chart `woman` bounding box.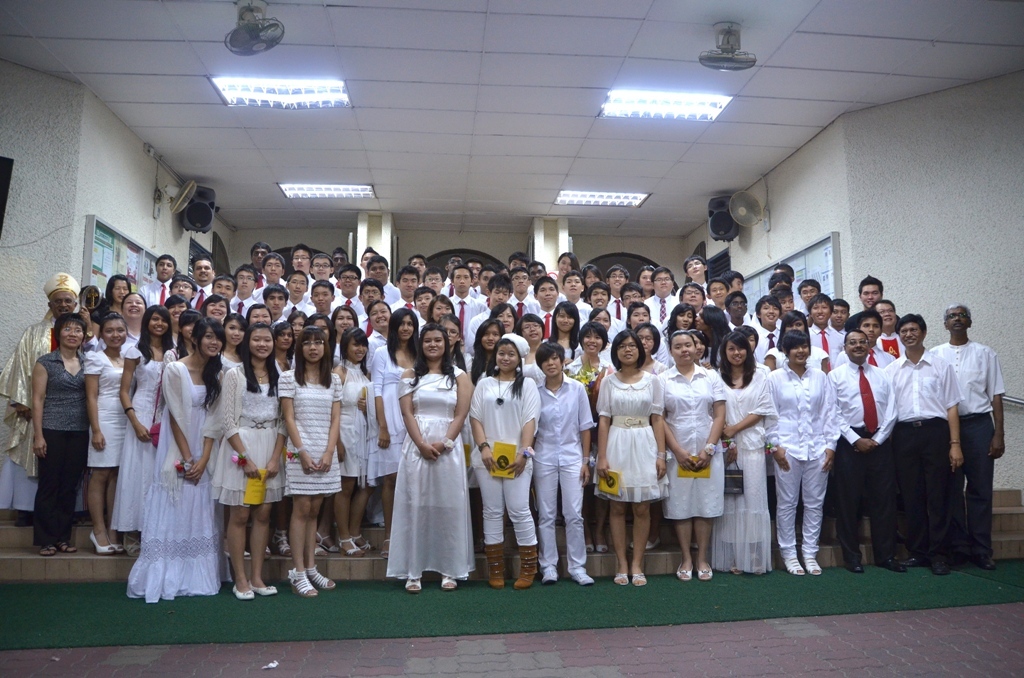
Charted: box=[82, 269, 134, 320].
